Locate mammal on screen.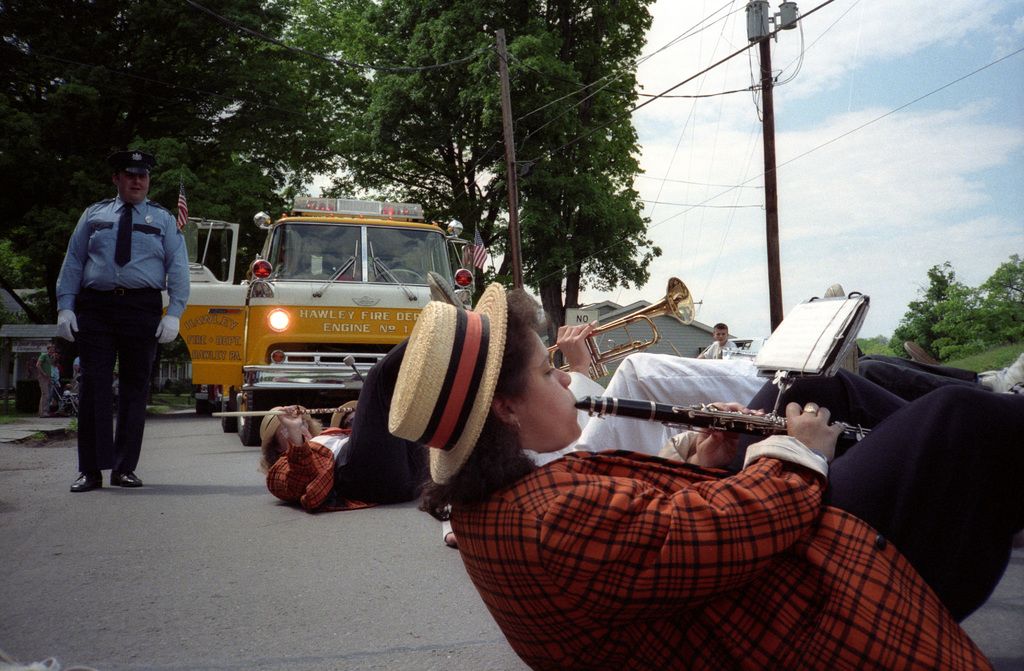
On screen at [703,323,738,357].
